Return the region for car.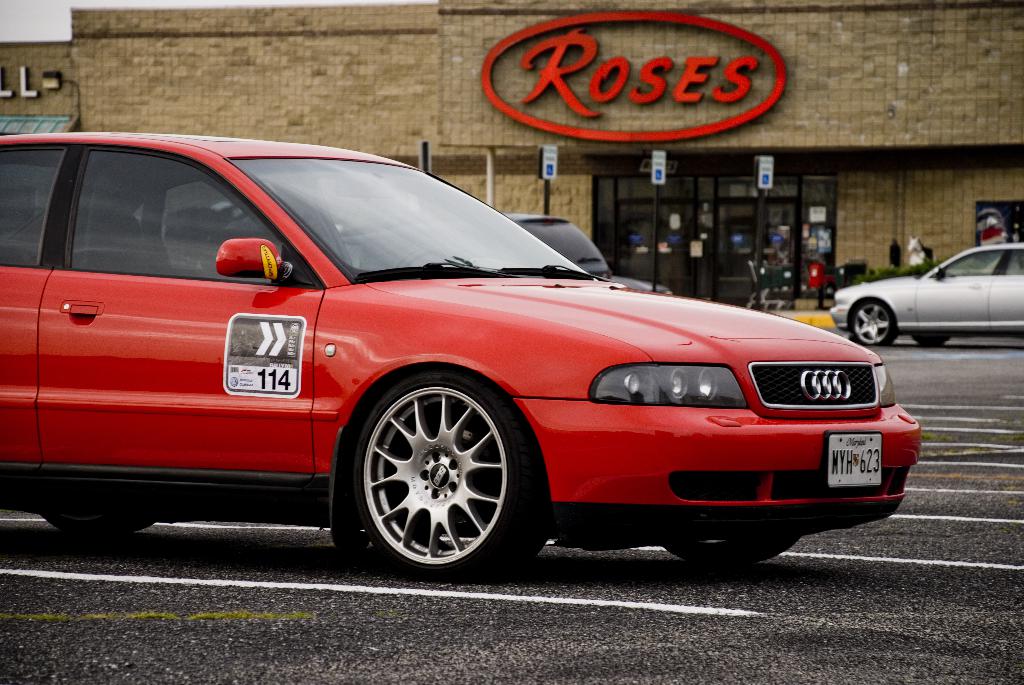
{"left": 0, "top": 127, "right": 921, "bottom": 585}.
